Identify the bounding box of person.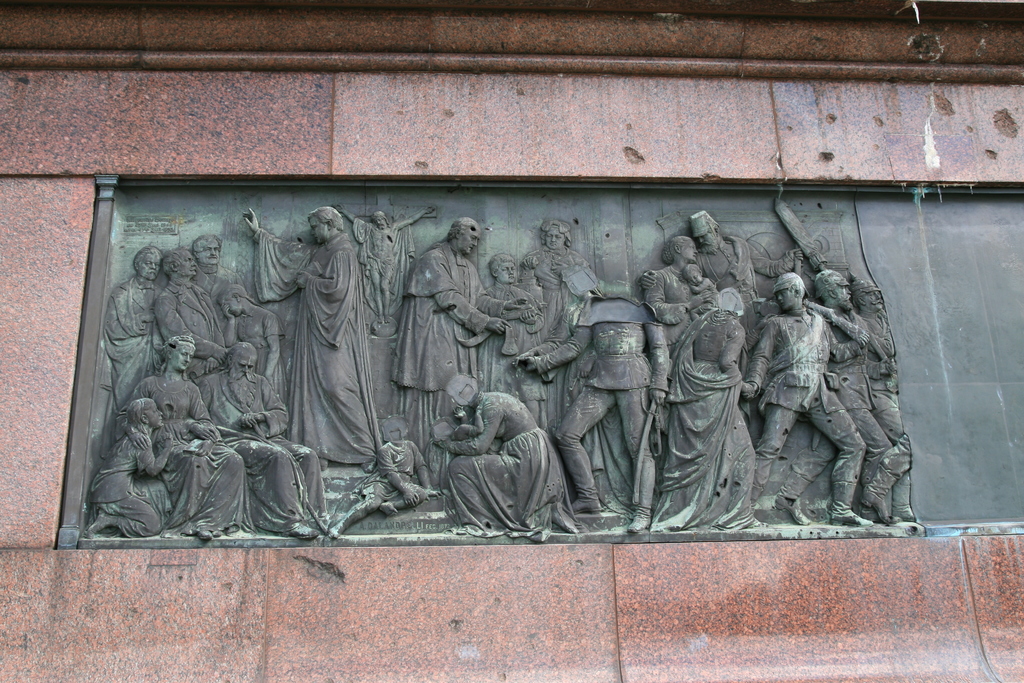
[left=451, top=391, right=483, bottom=443].
